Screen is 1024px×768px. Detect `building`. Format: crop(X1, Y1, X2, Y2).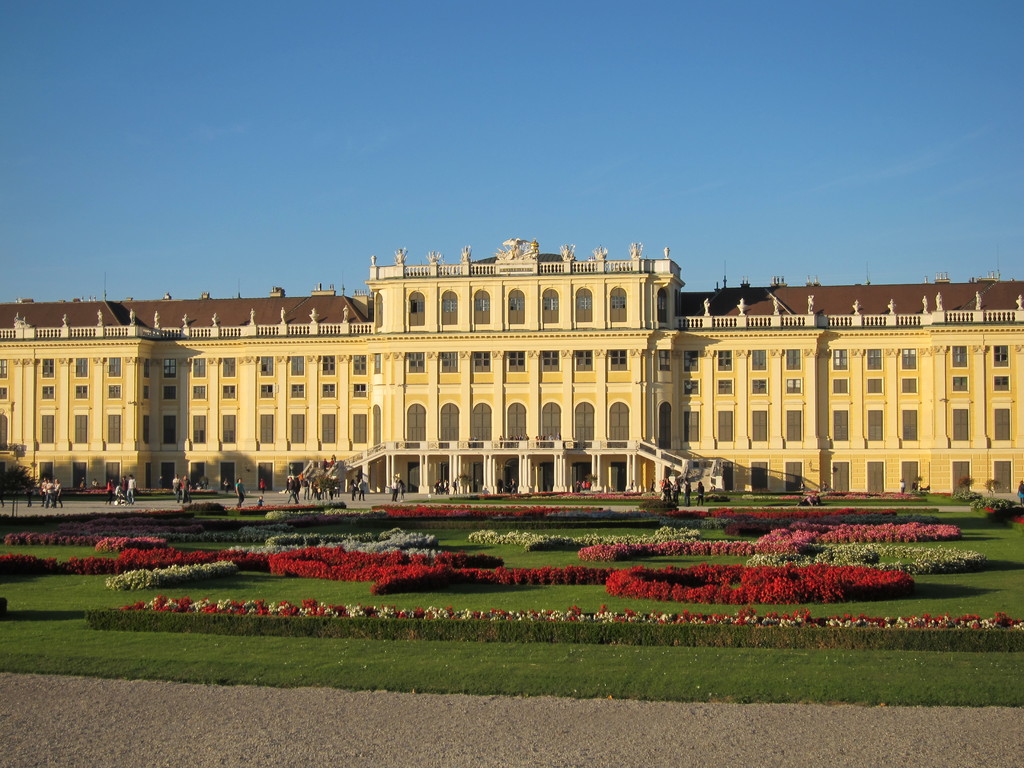
crop(2, 235, 1023, 500).
